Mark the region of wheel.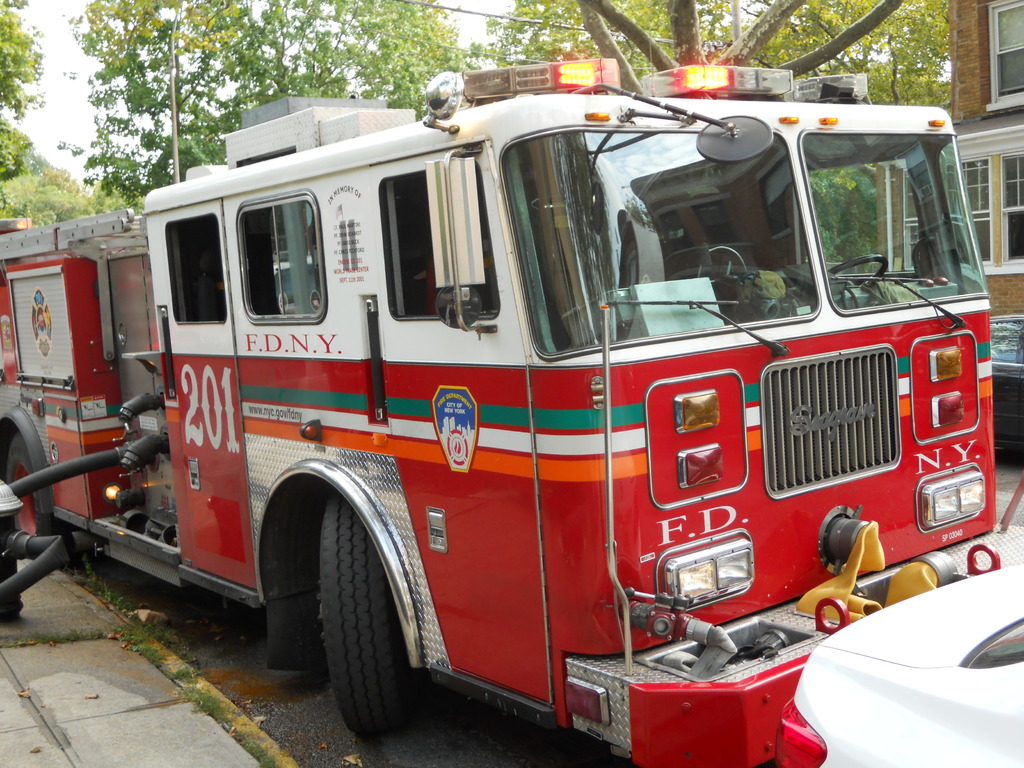
Region: region(312, 493, 432, 742).
